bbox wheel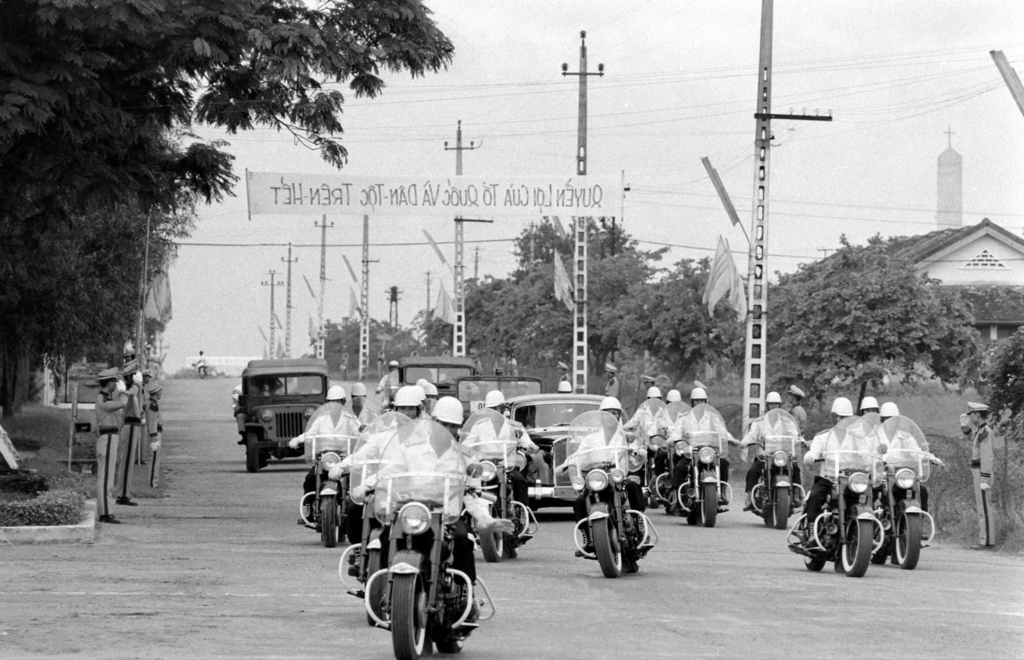
[left=700, top=479, right=719, bottom=527]
